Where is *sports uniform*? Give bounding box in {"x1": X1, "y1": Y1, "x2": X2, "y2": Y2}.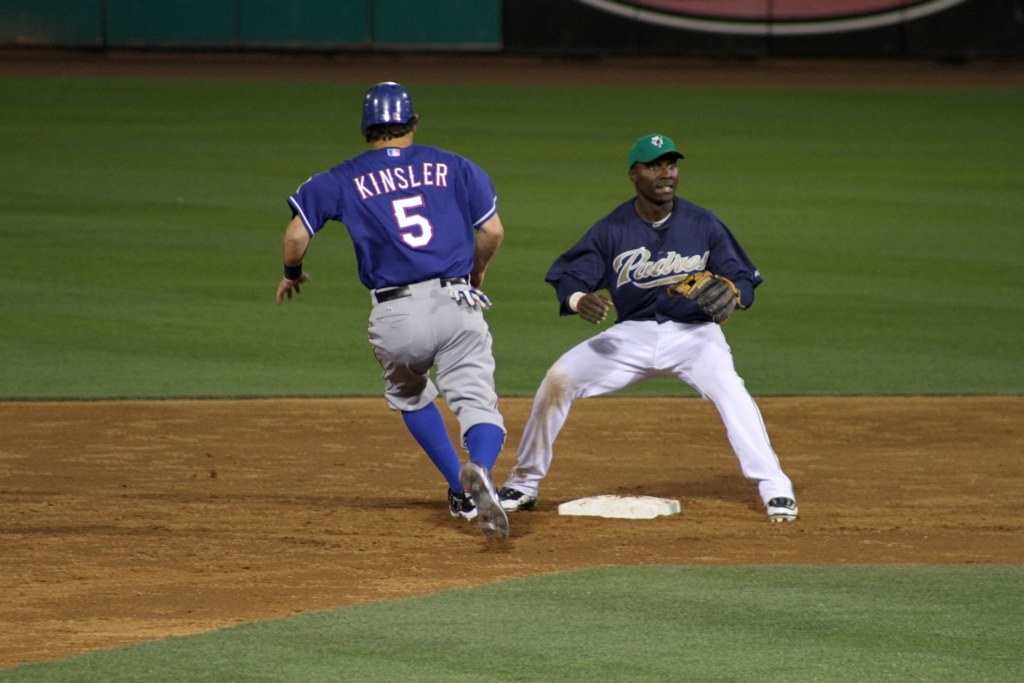
{"x1": 510, "y1": 136, "x2": 801, "y2": 537}.
